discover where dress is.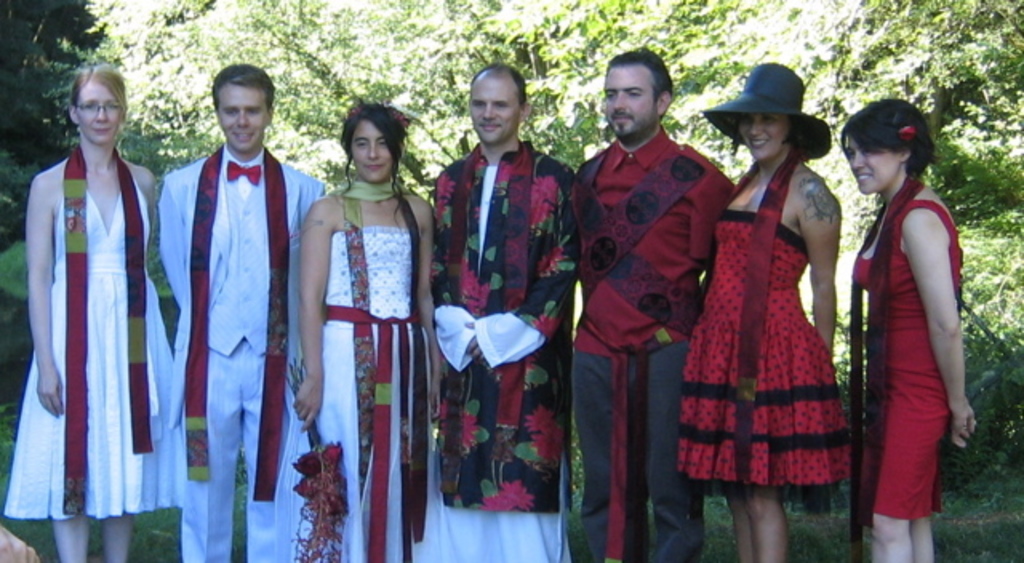
Discovered at {"x1": 678, "y1": 152, "x2": 856, "y2": 488}.
